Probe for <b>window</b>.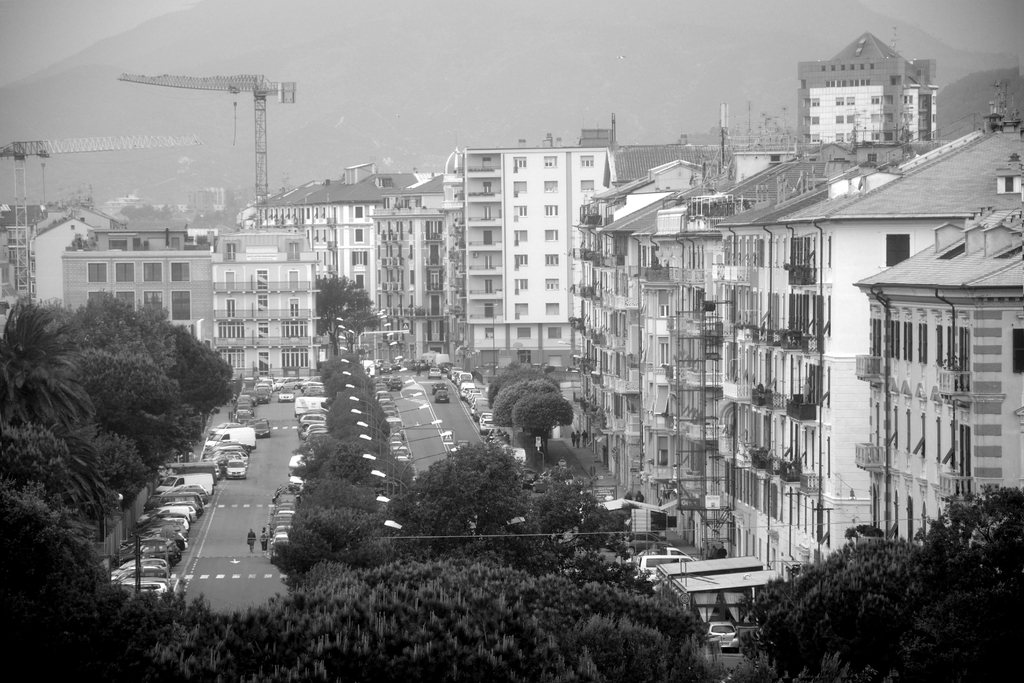
Probe result: 582/154/596/168.
